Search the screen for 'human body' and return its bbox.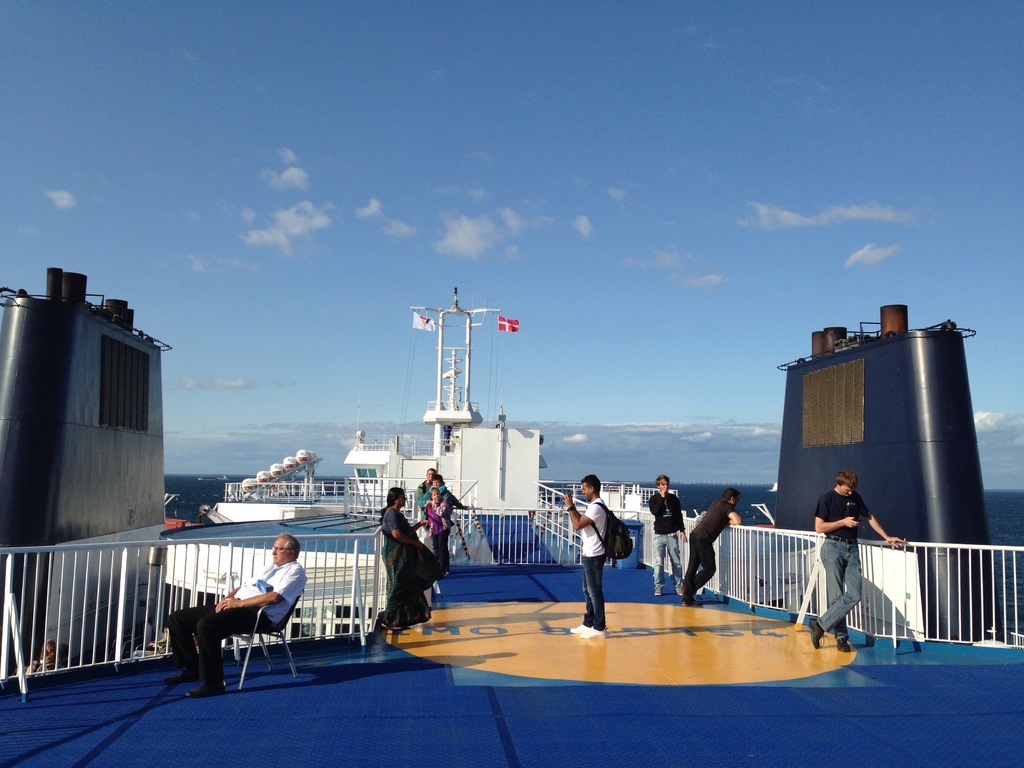
Found: {"left": 38, "top": 639, "right": 58, "bottom": 672}.
